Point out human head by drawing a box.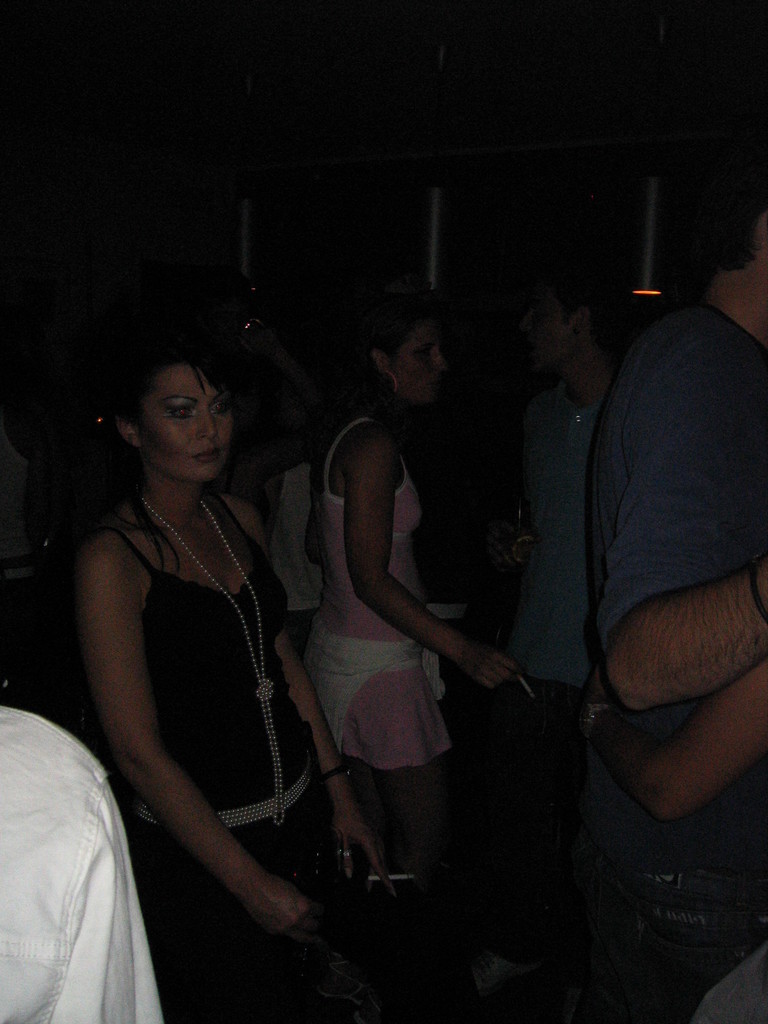
517,281,608,384.
